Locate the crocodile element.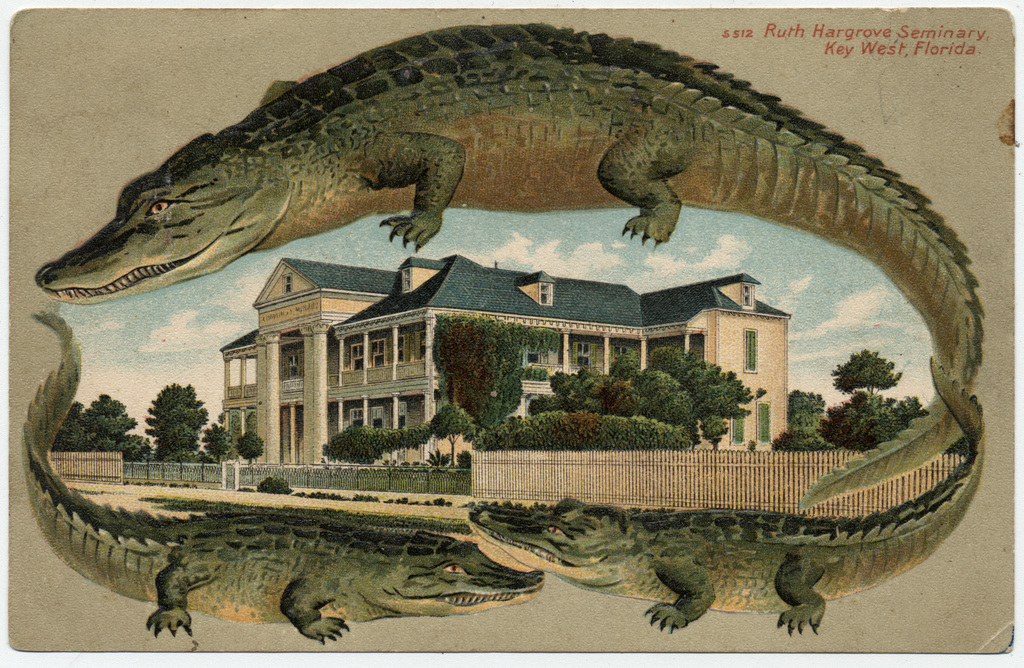
Element bbox: rect(22, 306, 544, 642).
